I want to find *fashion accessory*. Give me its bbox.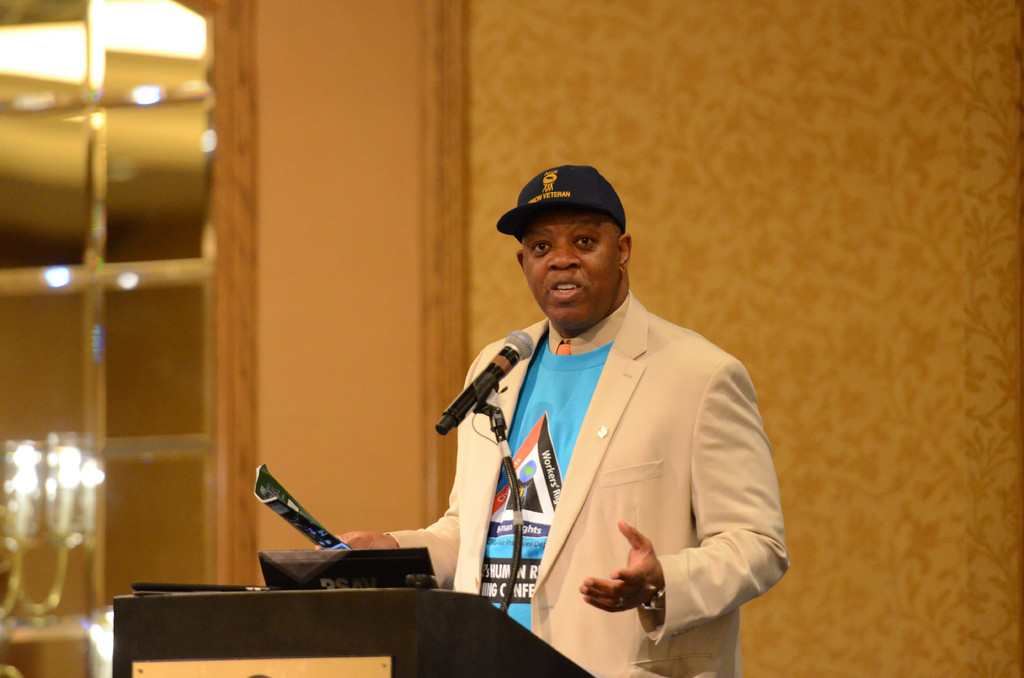
[x1=644, y1=588, x2=664, y2=612].
